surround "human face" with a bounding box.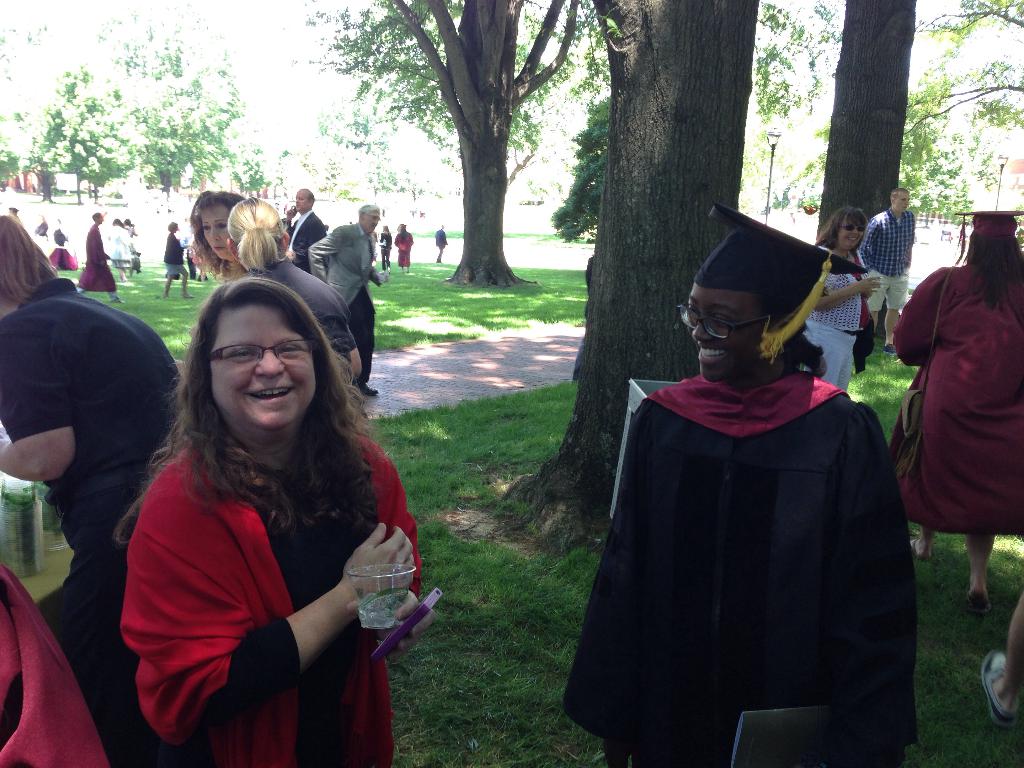
838/216/866/248.
